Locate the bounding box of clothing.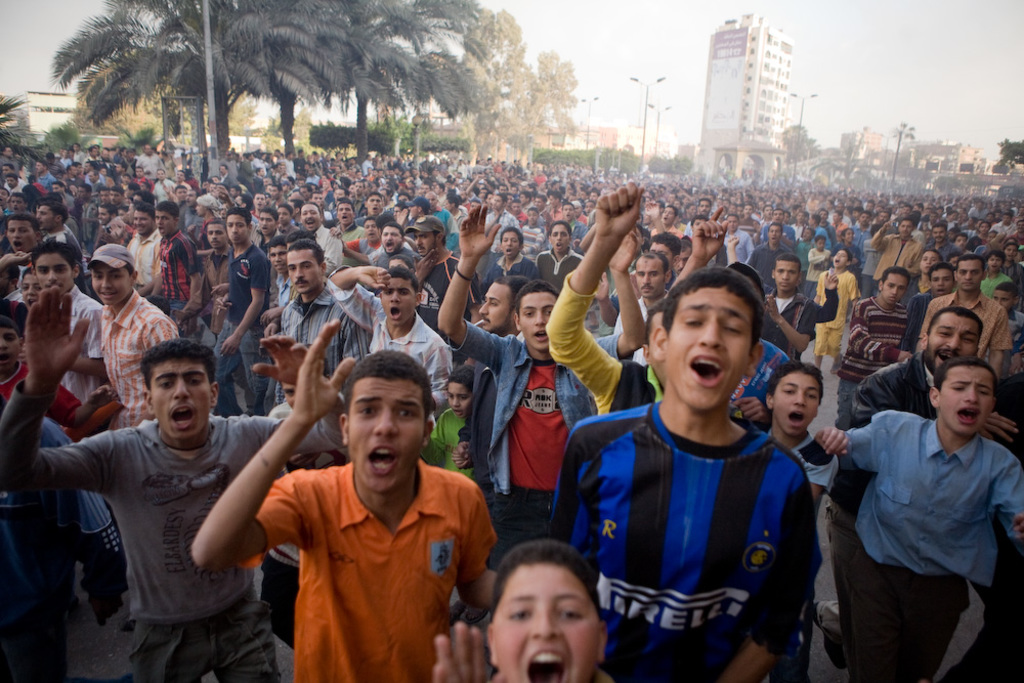
Bounding box: <bbox>612, 283, 664, 331</bbox>.
